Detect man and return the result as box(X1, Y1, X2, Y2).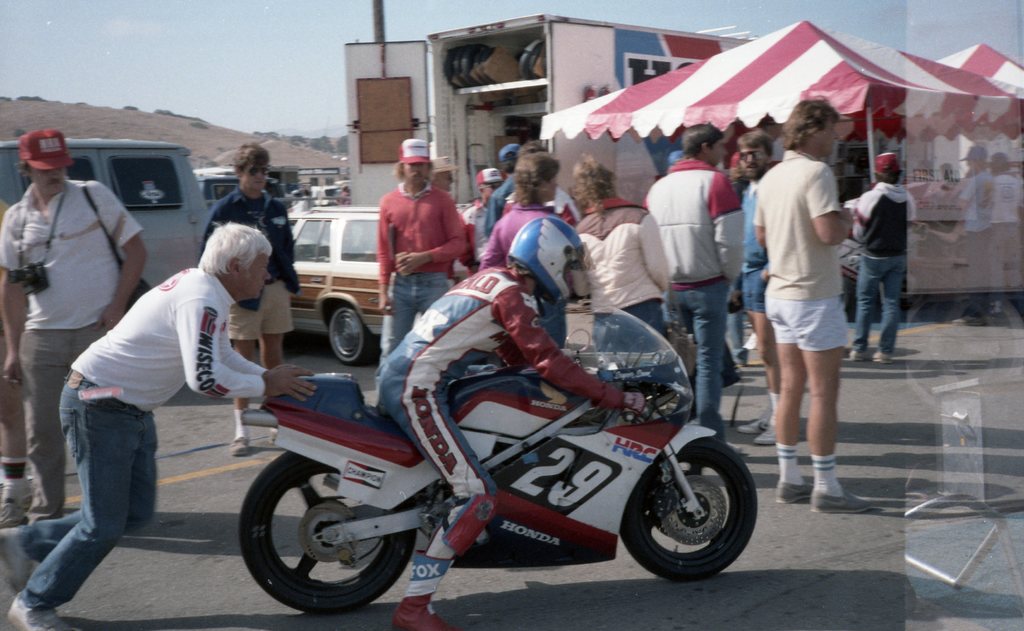
box(987, 151, 1023, 321).
